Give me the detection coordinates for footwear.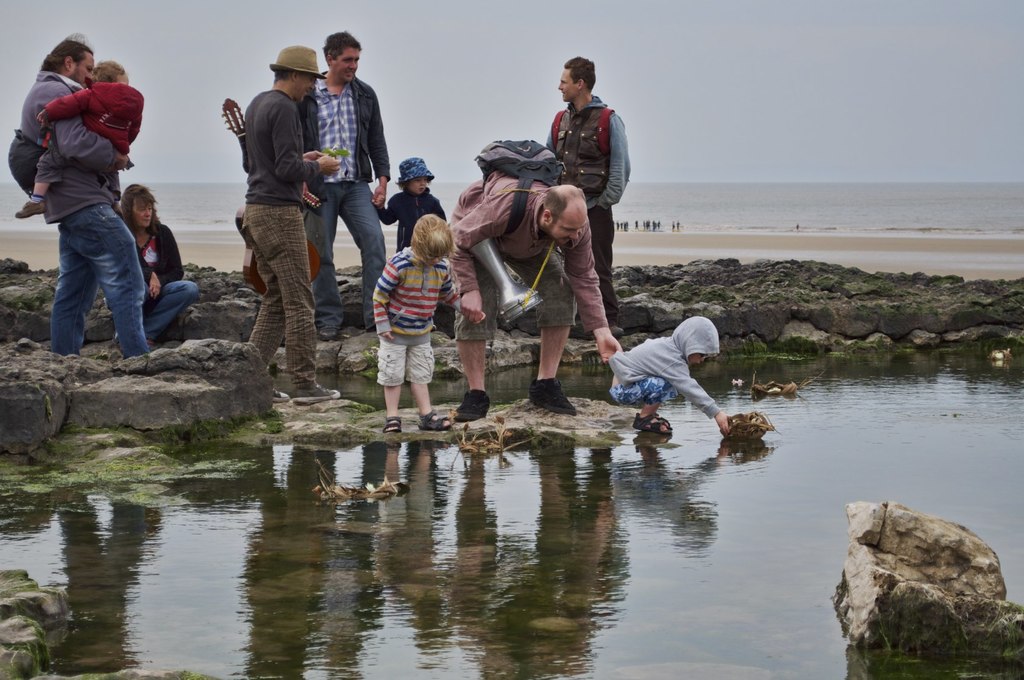
<box>460,389,492,421</box>.
